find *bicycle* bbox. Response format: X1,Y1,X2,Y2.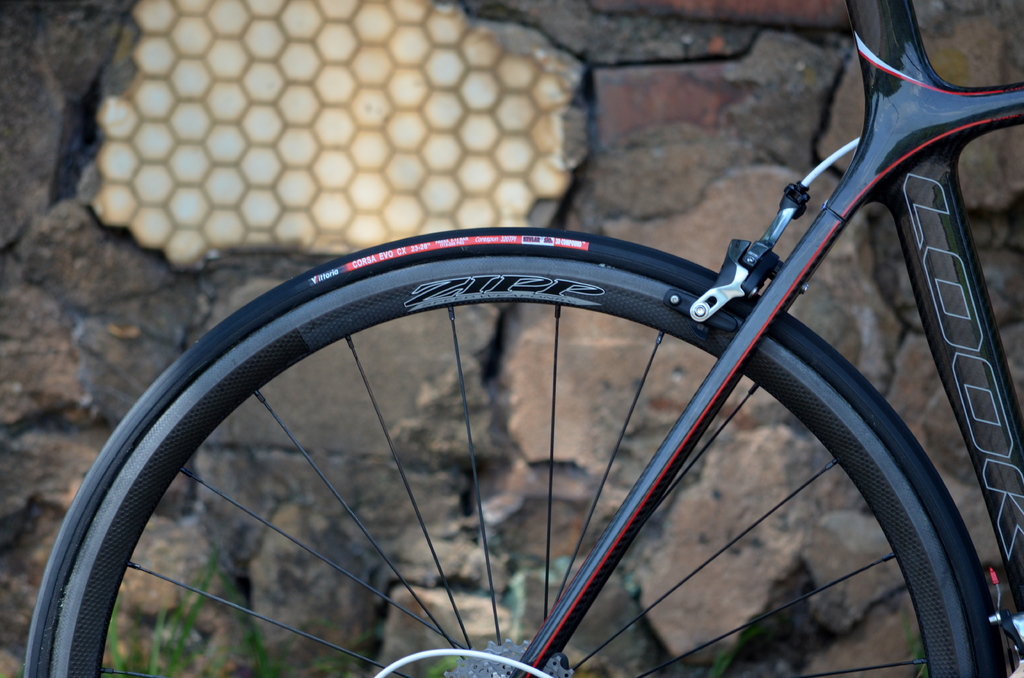
22,0,1023,677.
